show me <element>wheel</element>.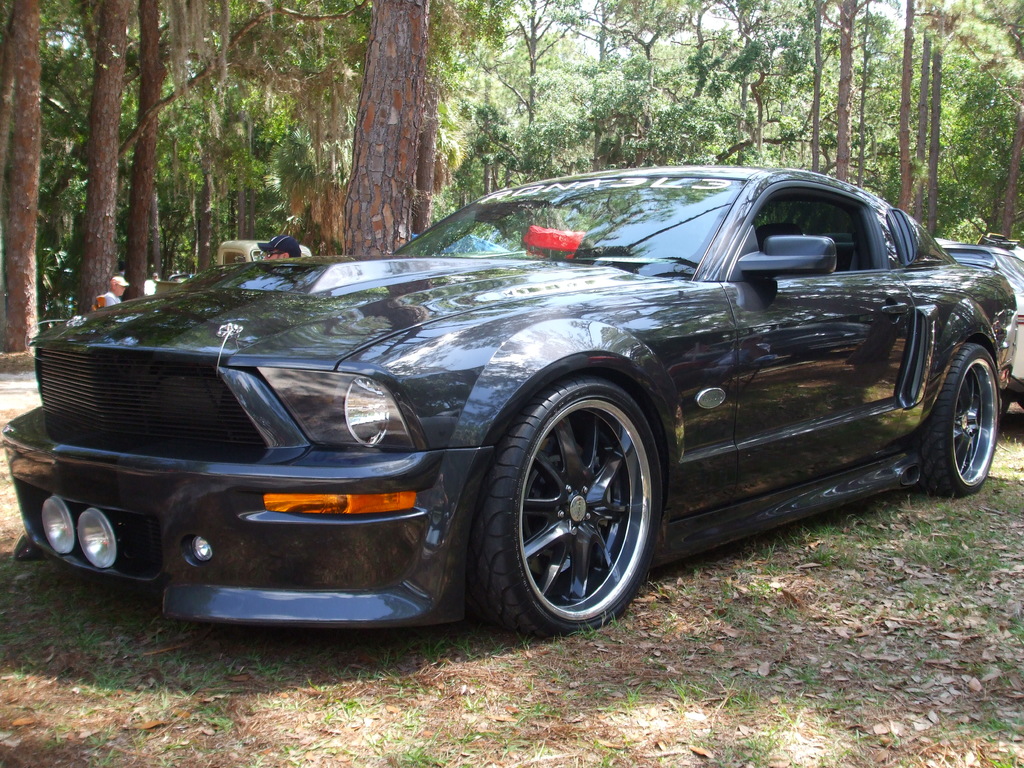
<element>wheel</element> is here: x1=457 y1=378 x2=662 y2=641.
